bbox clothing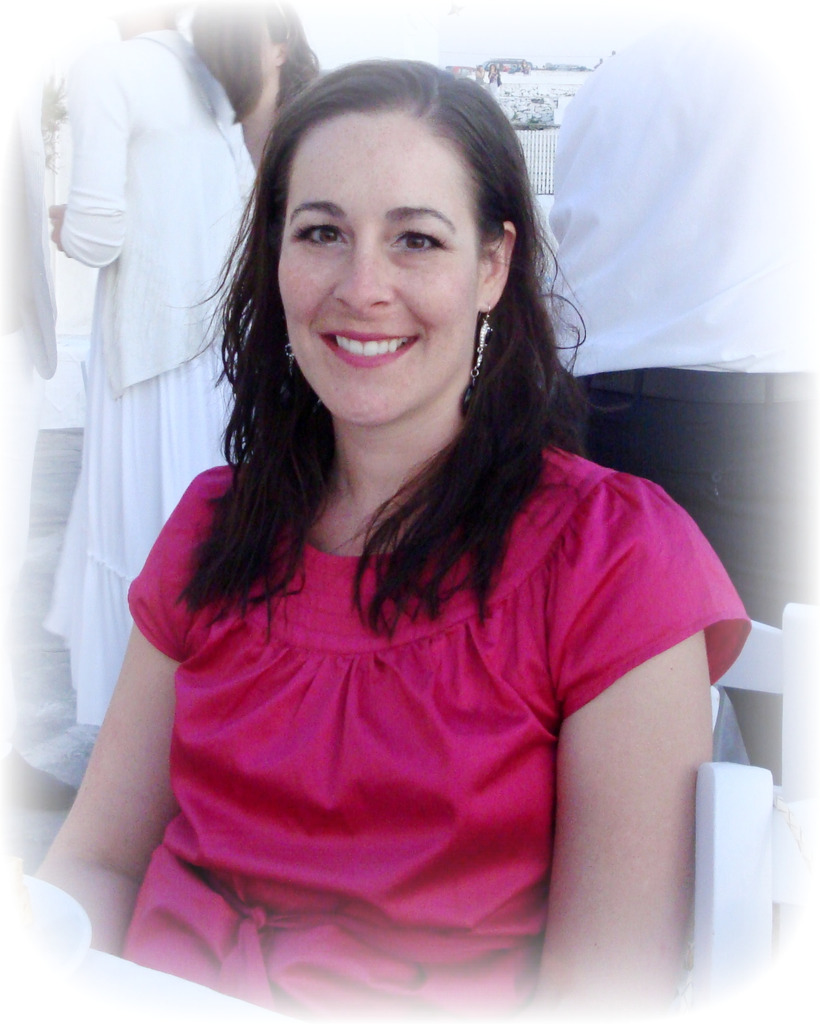
<bbox>52, 33, 266, 734</bbox>
